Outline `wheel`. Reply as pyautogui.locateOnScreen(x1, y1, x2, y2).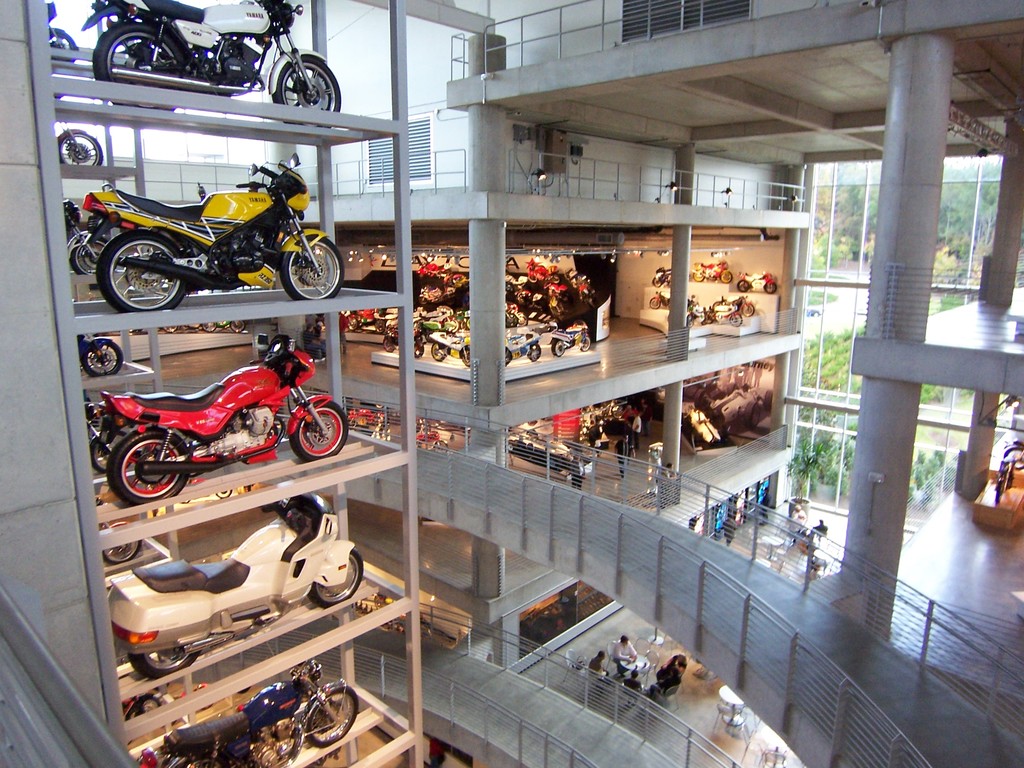
pyautogui.locateOnScreen(585, 338, 590, 351).
